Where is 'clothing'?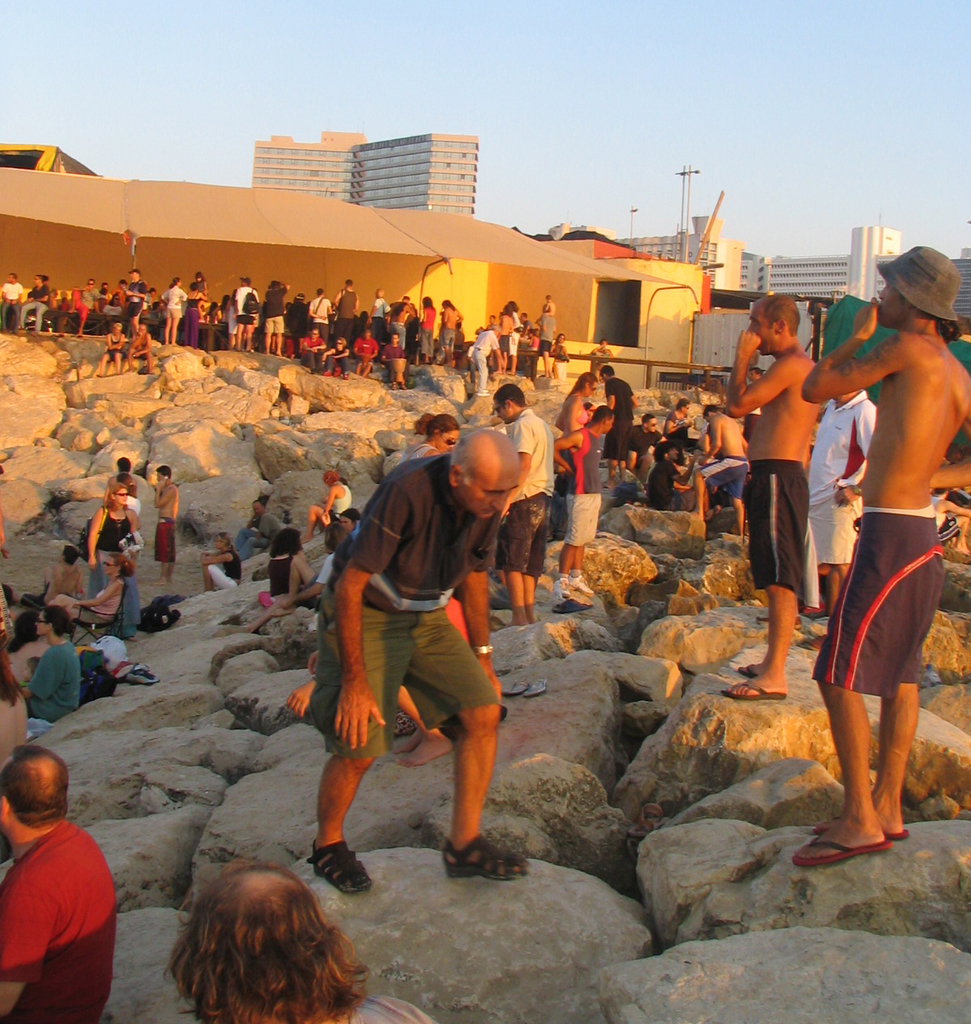
2 283 23 328.
